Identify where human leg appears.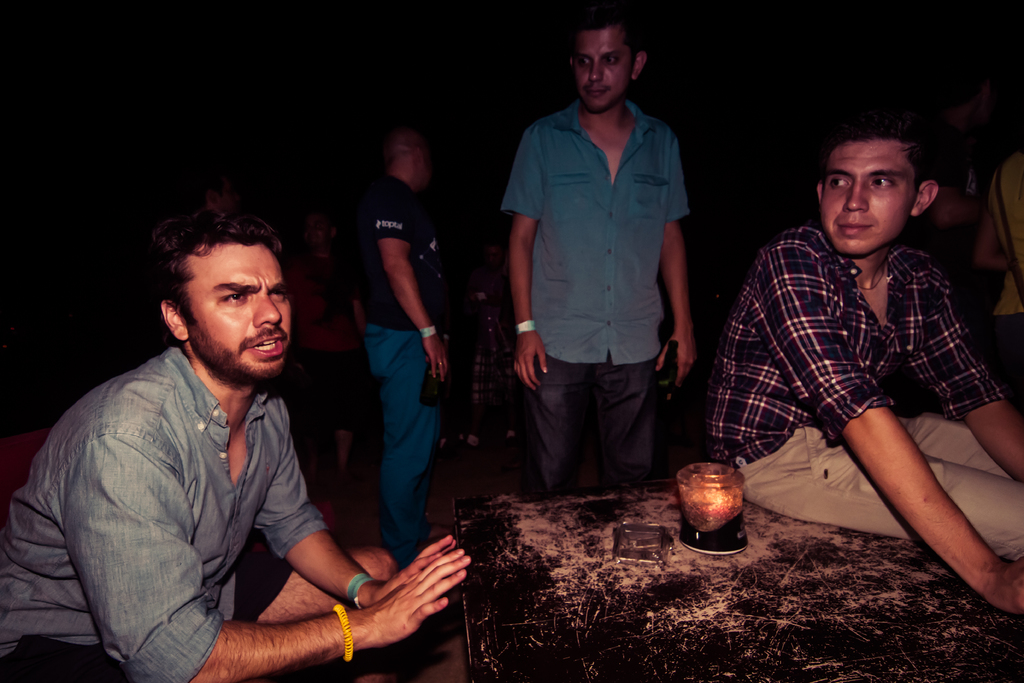
Appears at (x1=603, y1=363, x2=660, y2=489).
